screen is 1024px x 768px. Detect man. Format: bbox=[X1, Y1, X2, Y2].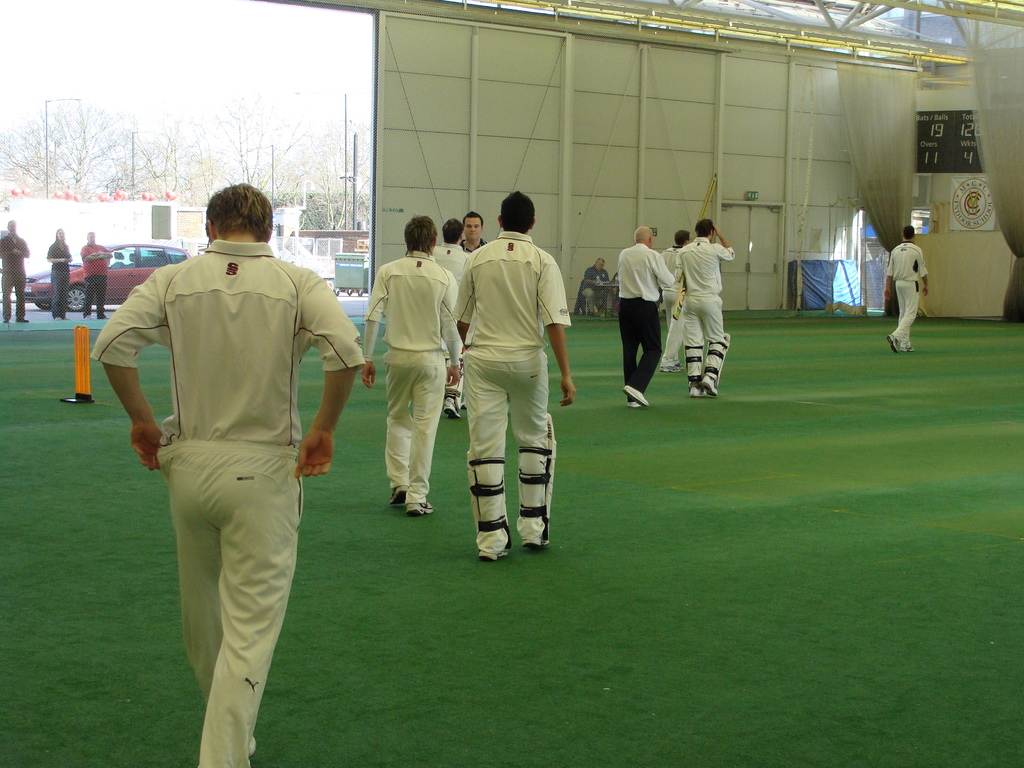
bbox=[455, 209, 492, 254].
